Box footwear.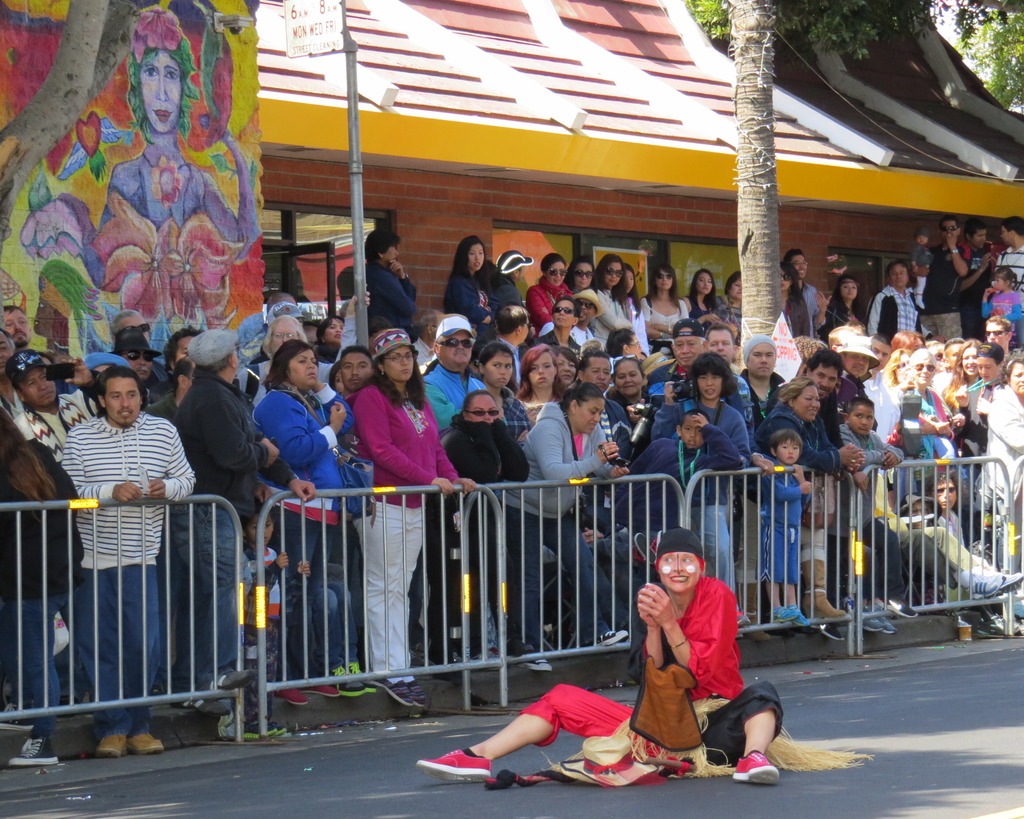
[372, 675, 415, 709].
